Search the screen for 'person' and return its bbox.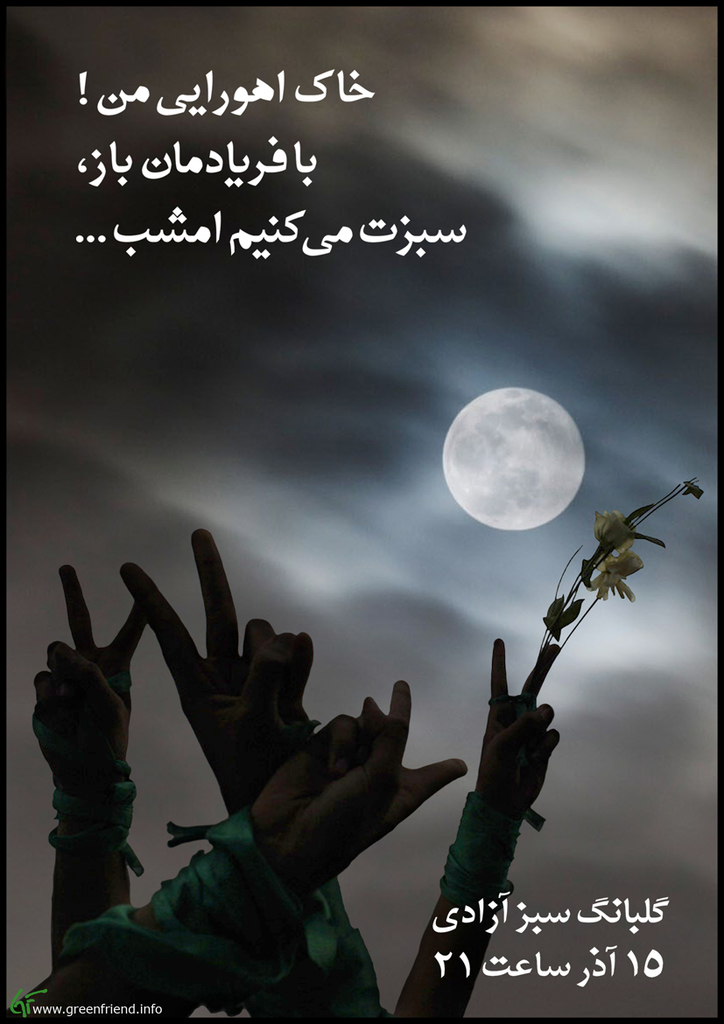
Found: x1=390, y1=642, x2=562, y2=1023.
